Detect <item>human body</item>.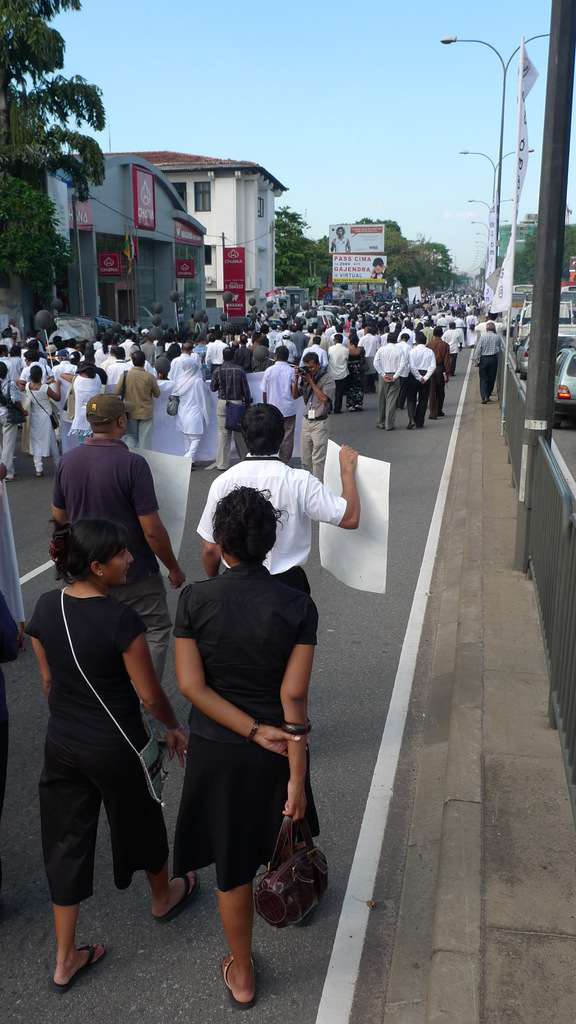
Detected at l=193, t=339, r=212, b=356.
